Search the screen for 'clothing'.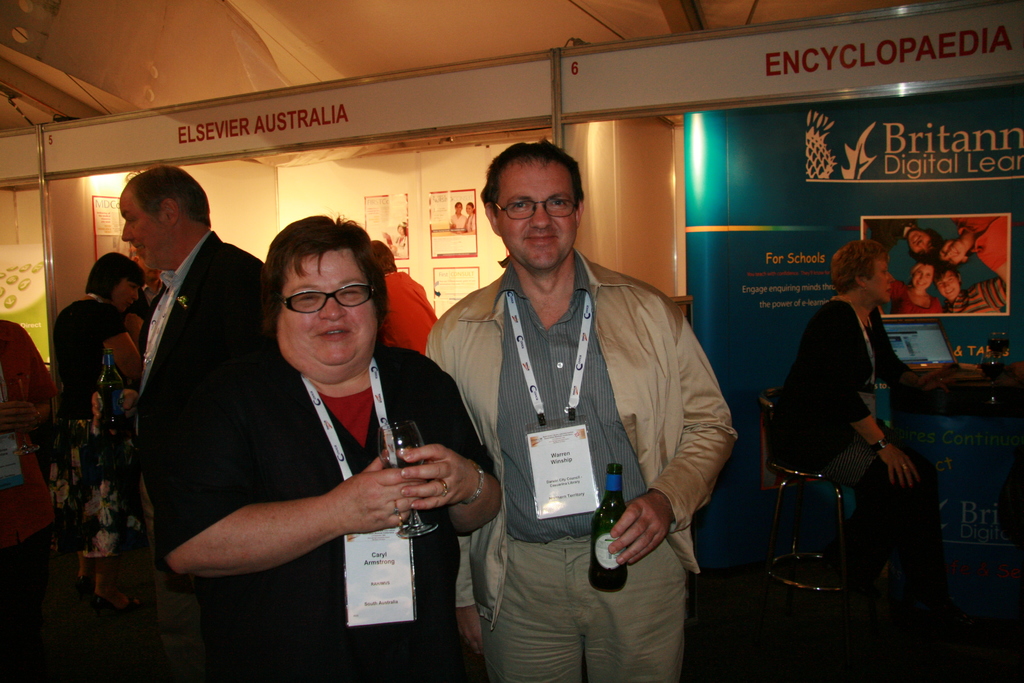
Found at <box>173,329,505,682</box>.
